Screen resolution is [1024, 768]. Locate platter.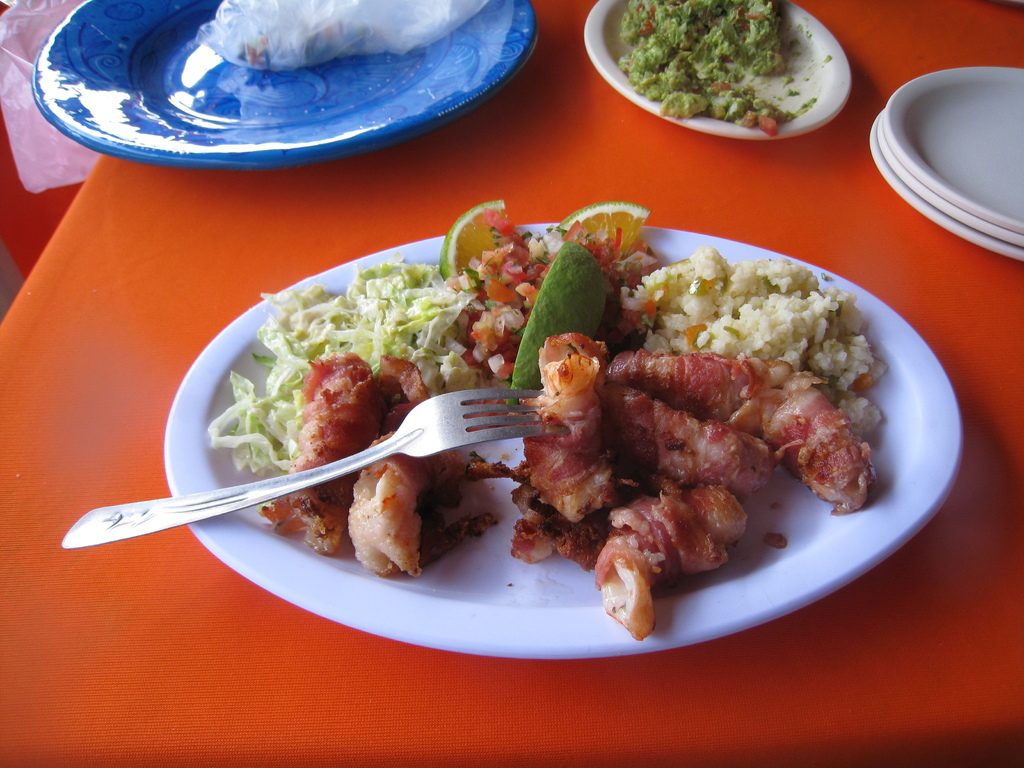
rect(165, 222, 955, 659).
